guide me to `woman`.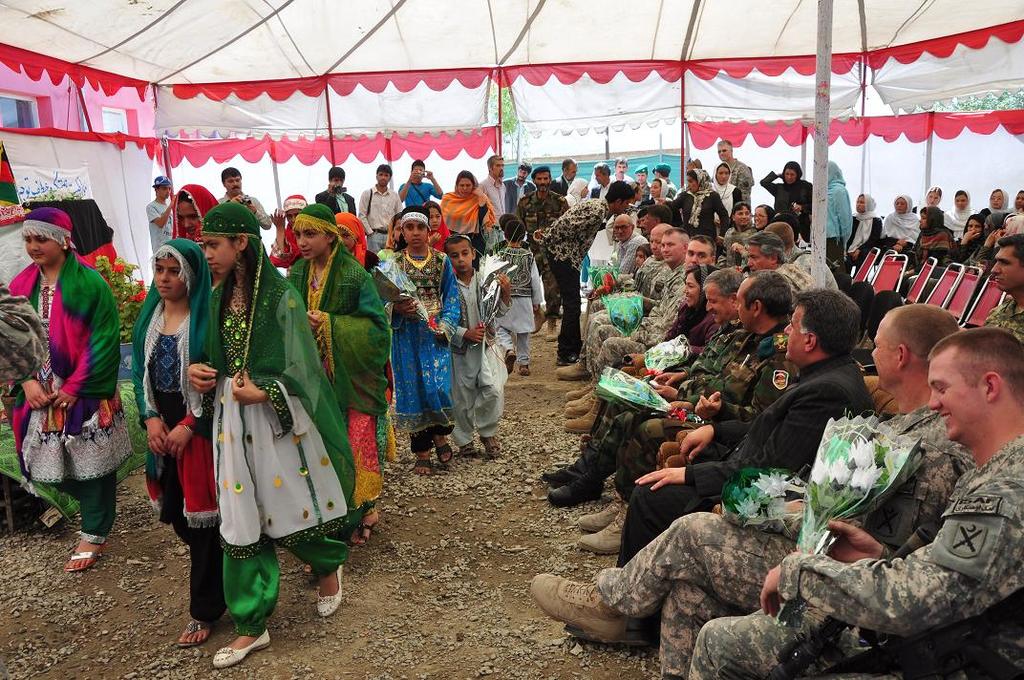
Guidance: region(844, 191, 885, 270).
